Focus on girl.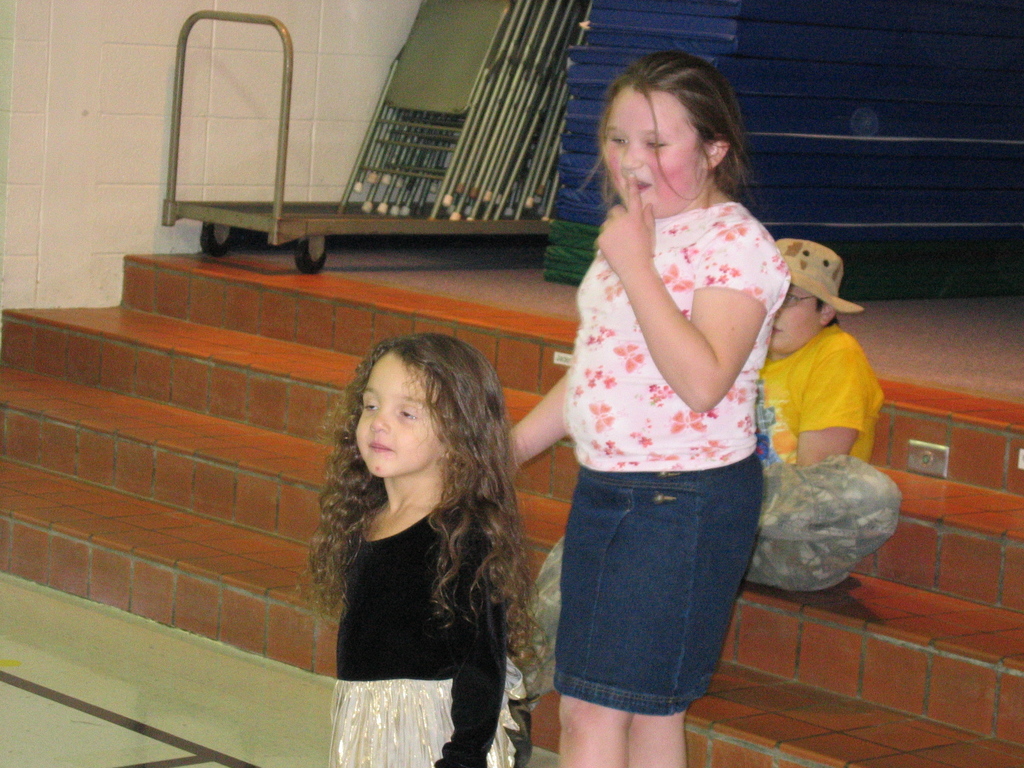
Focused at x1=508, y1=51, x2=792, y2=767.
